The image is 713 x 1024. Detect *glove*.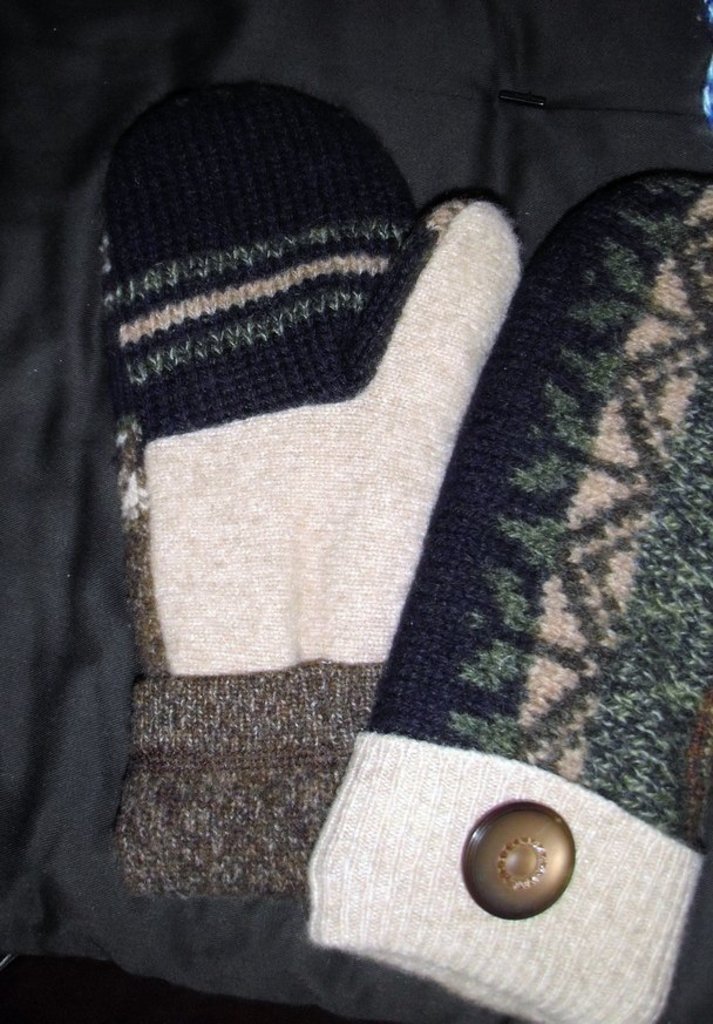
Detection: Rect(97, 79, 523, 889).
